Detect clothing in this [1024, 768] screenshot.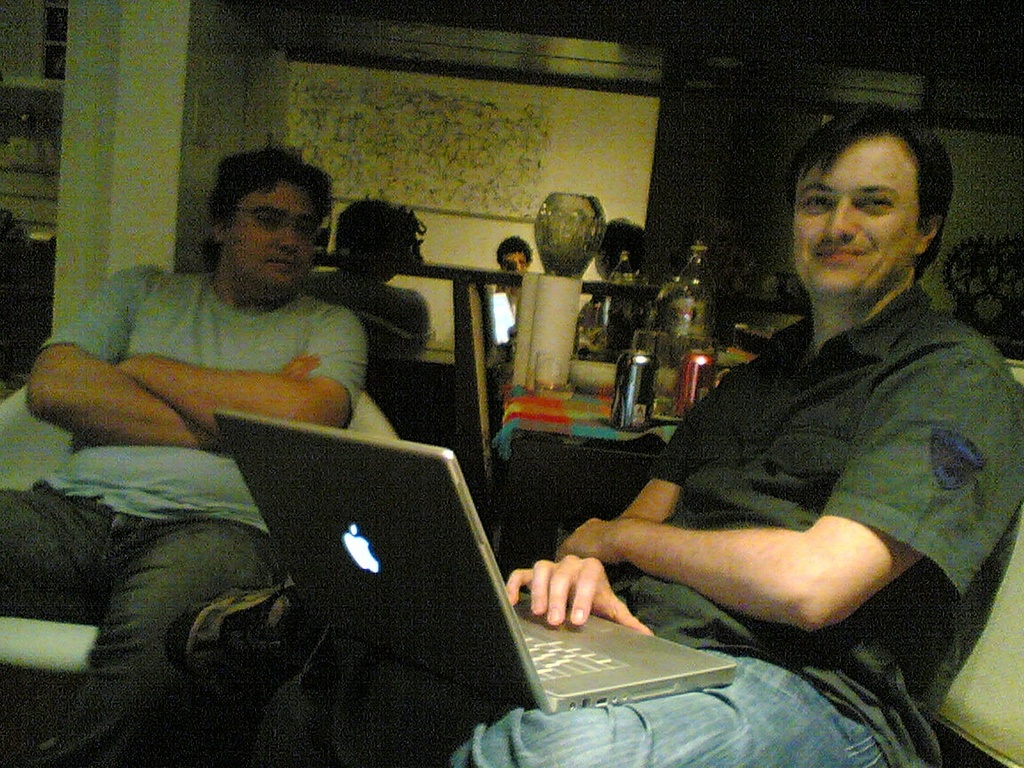
Detection: l=46, t=190, r=389, b=636.
